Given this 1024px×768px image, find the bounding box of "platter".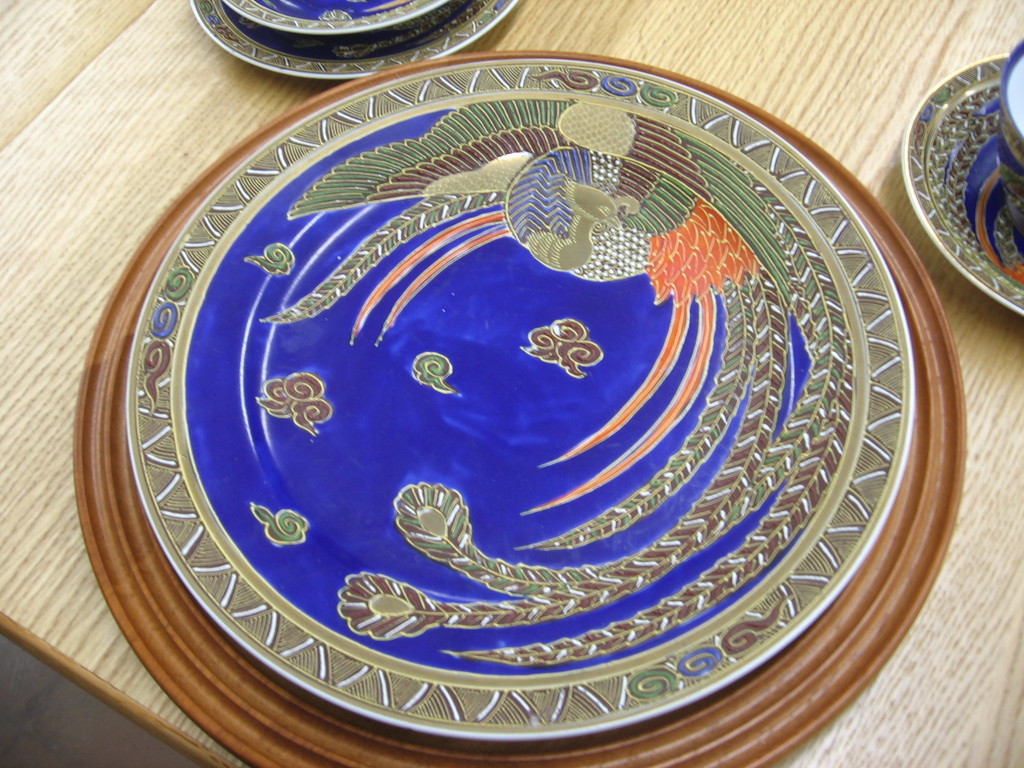
<bbox>125, 60, 916, 739</bbox>.
